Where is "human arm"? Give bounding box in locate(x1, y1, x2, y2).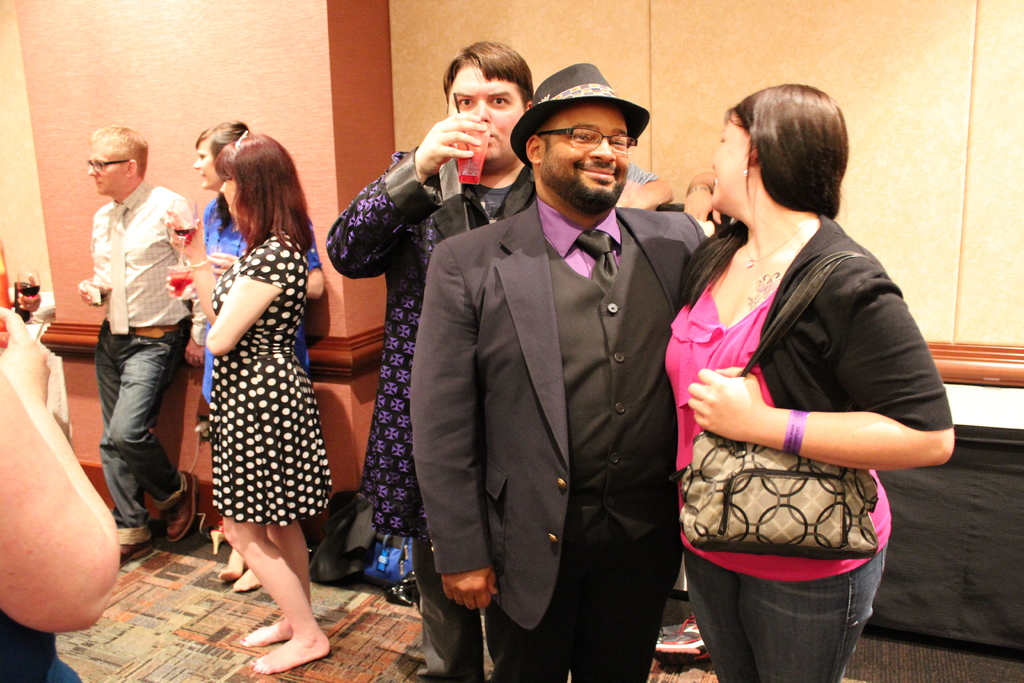
locate(163, 208, 218, 320).
